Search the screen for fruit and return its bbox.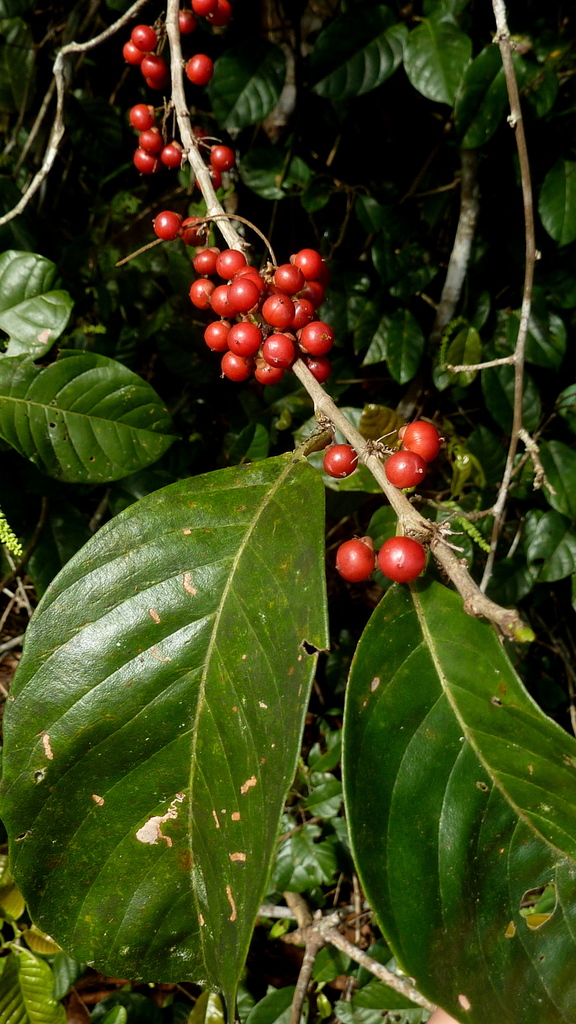
Found: bbox=[335, 535, 379, 584].
